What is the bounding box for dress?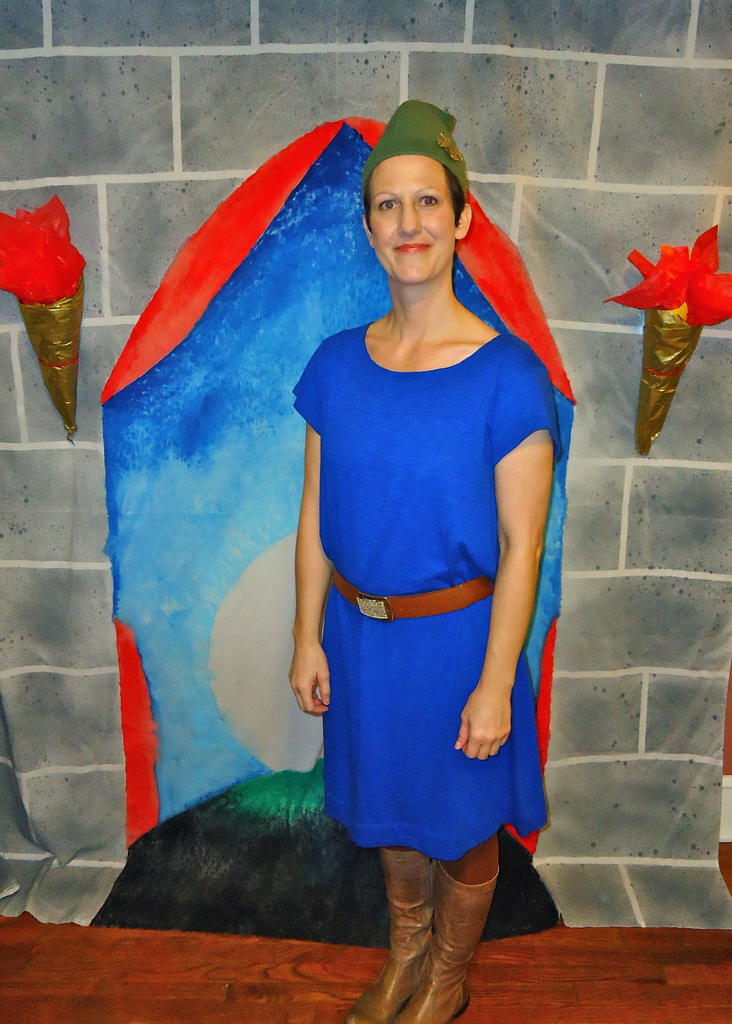
bbox(292, 331, 551, 863).
